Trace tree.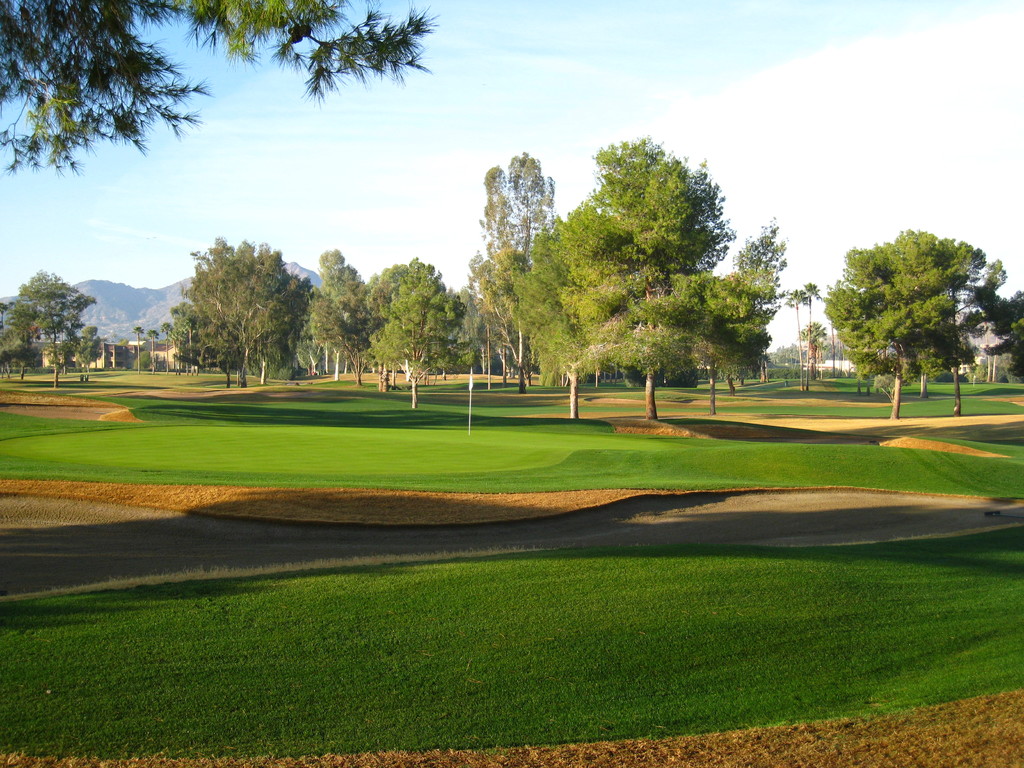
Traced to bbox(131, 324, 141, 370).
